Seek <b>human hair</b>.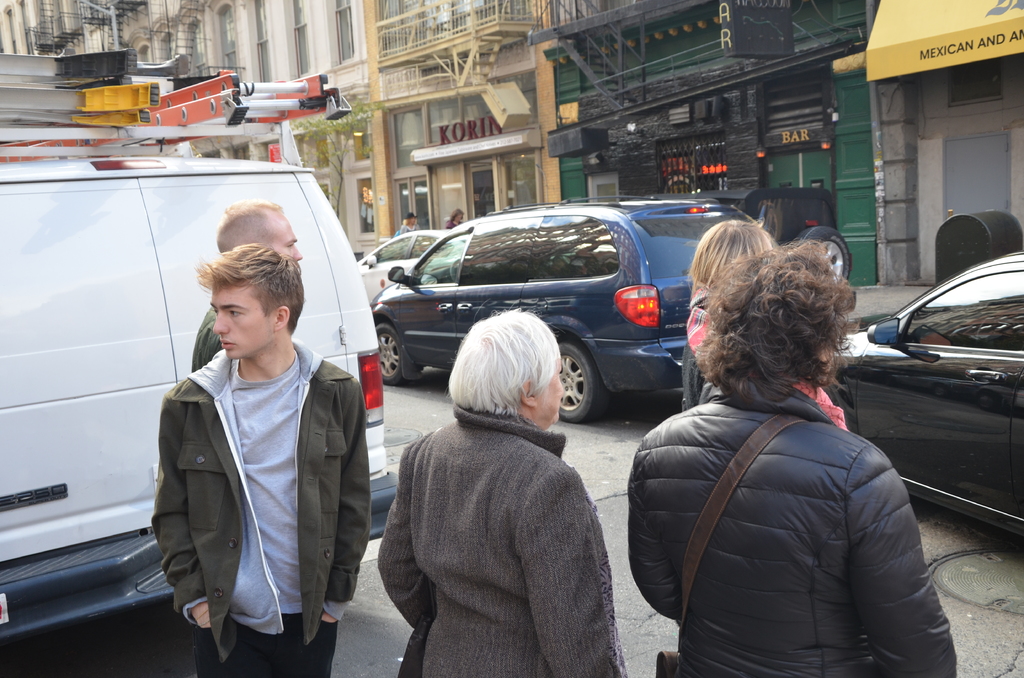
x1=689, y1=212, x2=788, y2=301.
